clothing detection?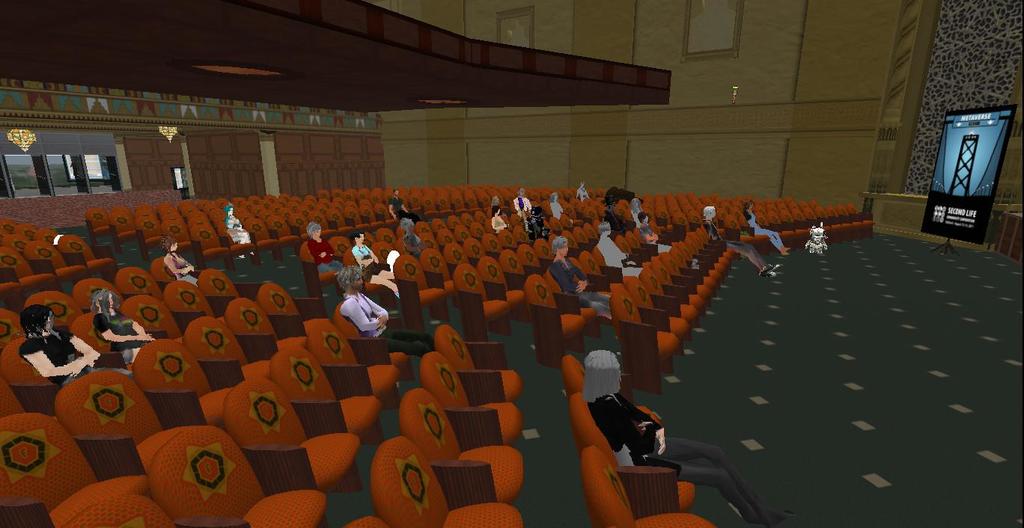
box(20, 326, 137, 375)
